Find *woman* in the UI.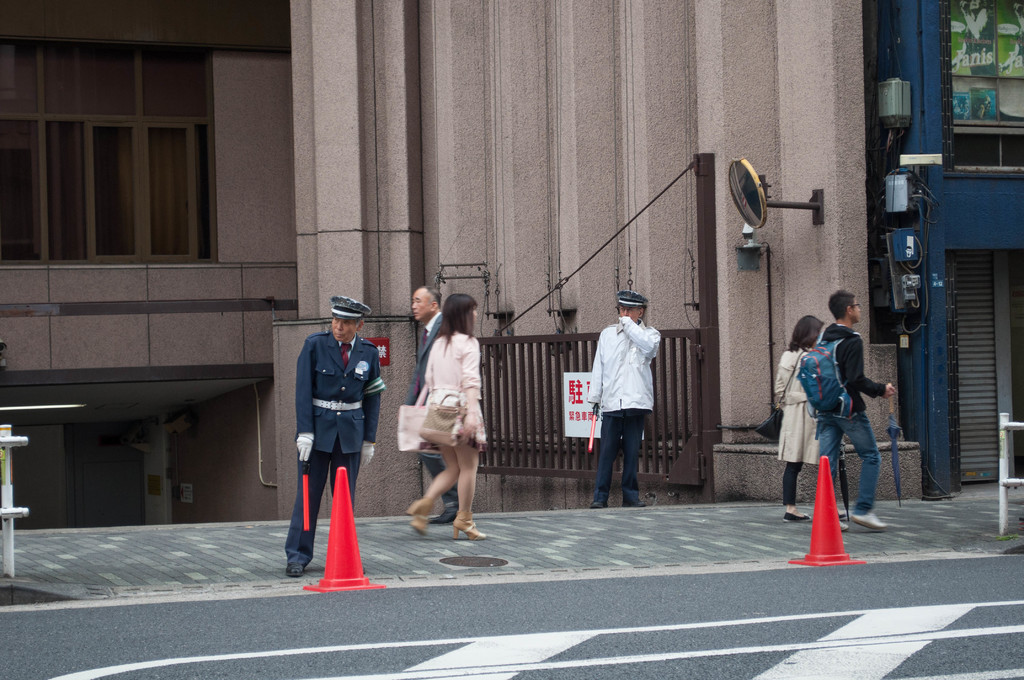
UI element at (x1=394, y1=288, x2=489, y2=539).
